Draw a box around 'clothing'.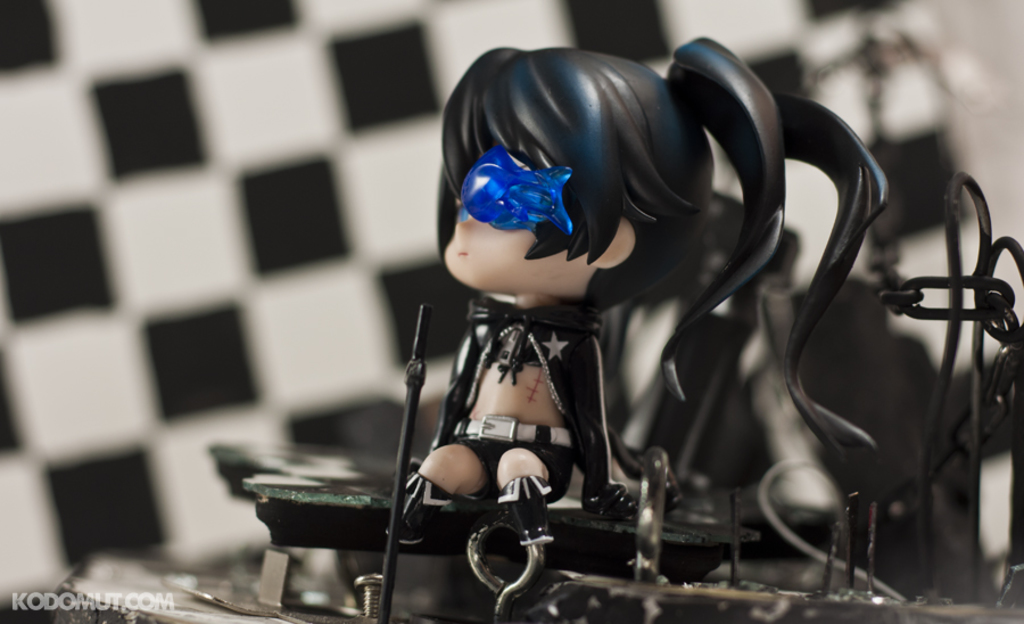
pyautogui.locateOnScreen(435, 295, 613, 501).
